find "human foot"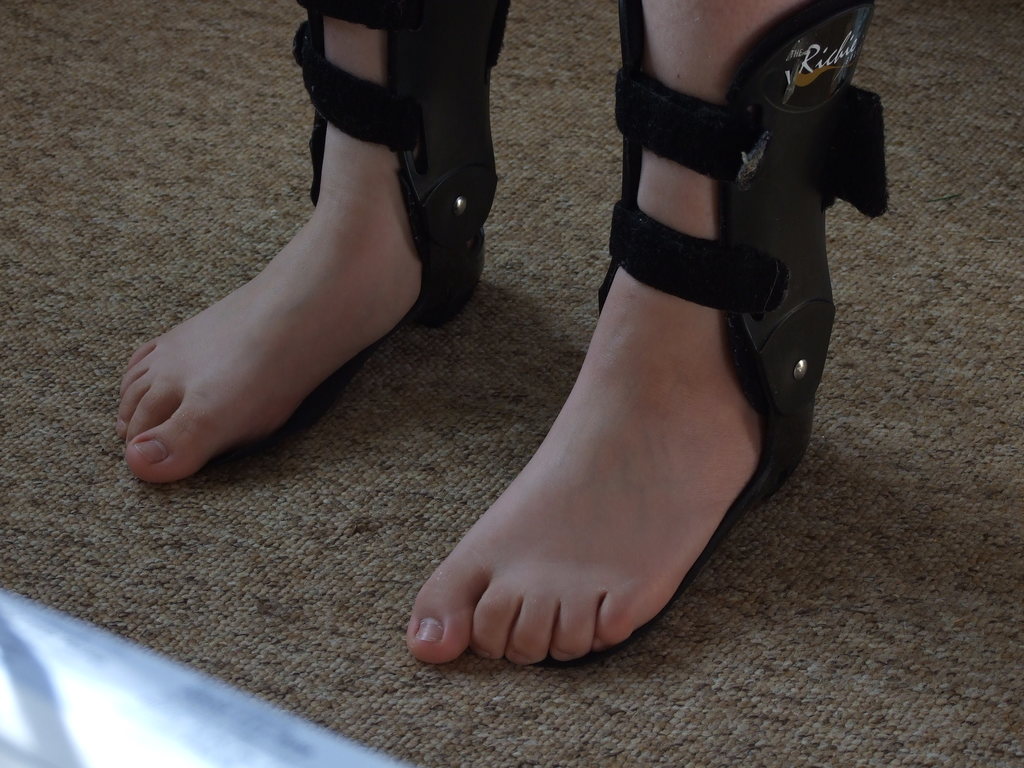
(left=394, top=279, right=785, bottom=669)
